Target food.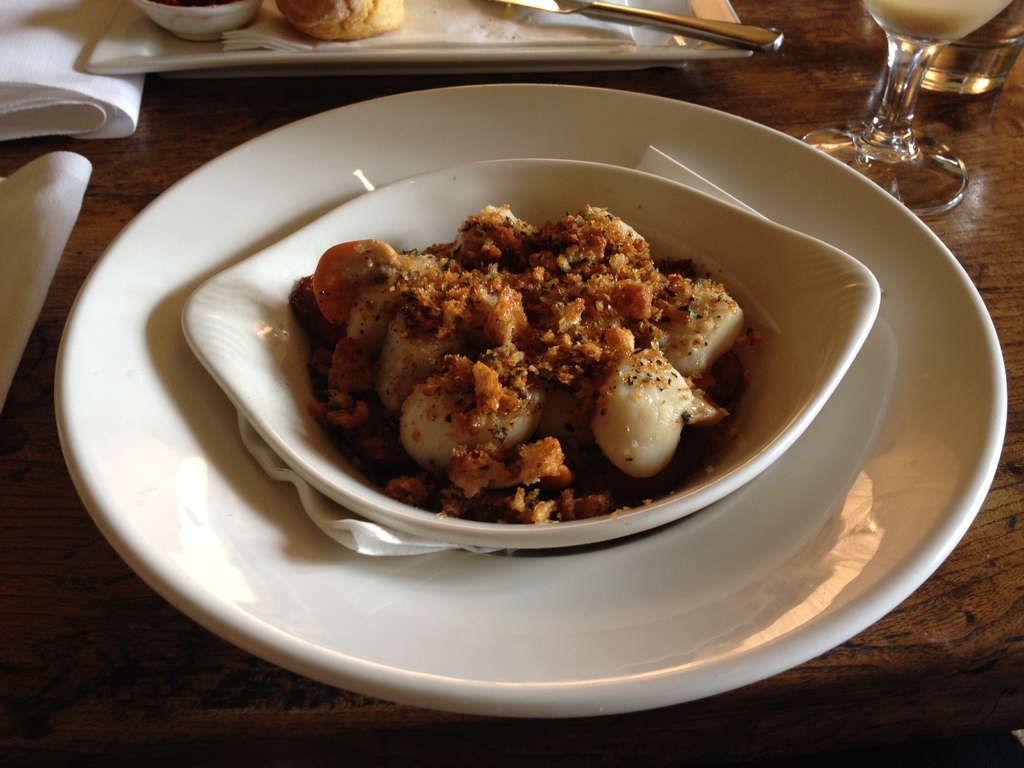
Target region: pyautogui.locateOnScreen(275, 0, 409, 44).
